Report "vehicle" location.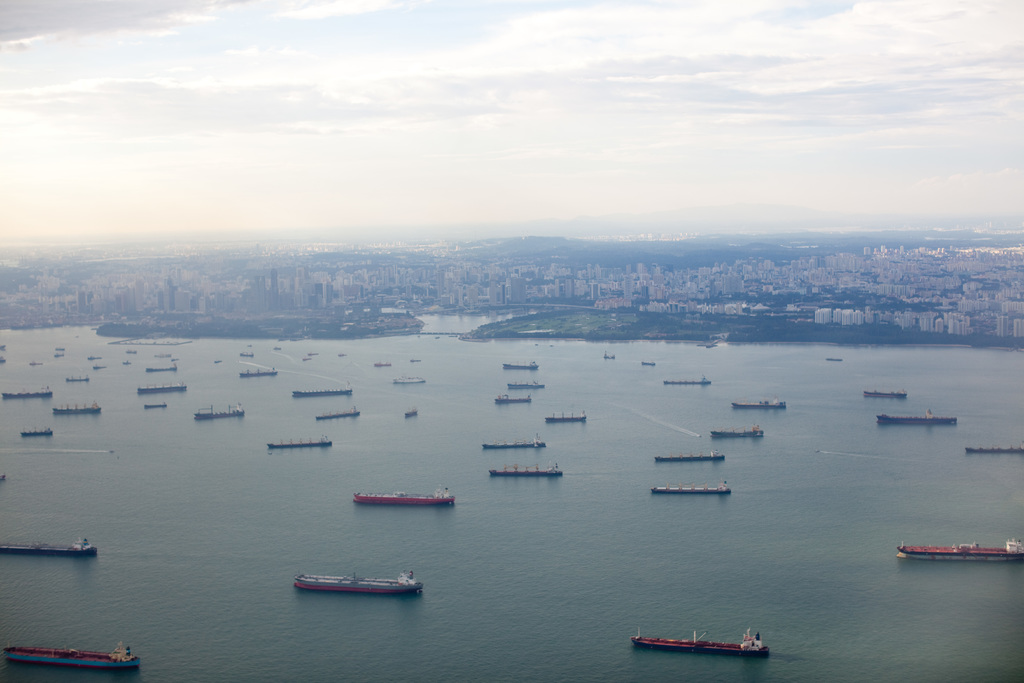
Report: {"left": 308, "top": 406, "right": 359, "bottom": 422}.
